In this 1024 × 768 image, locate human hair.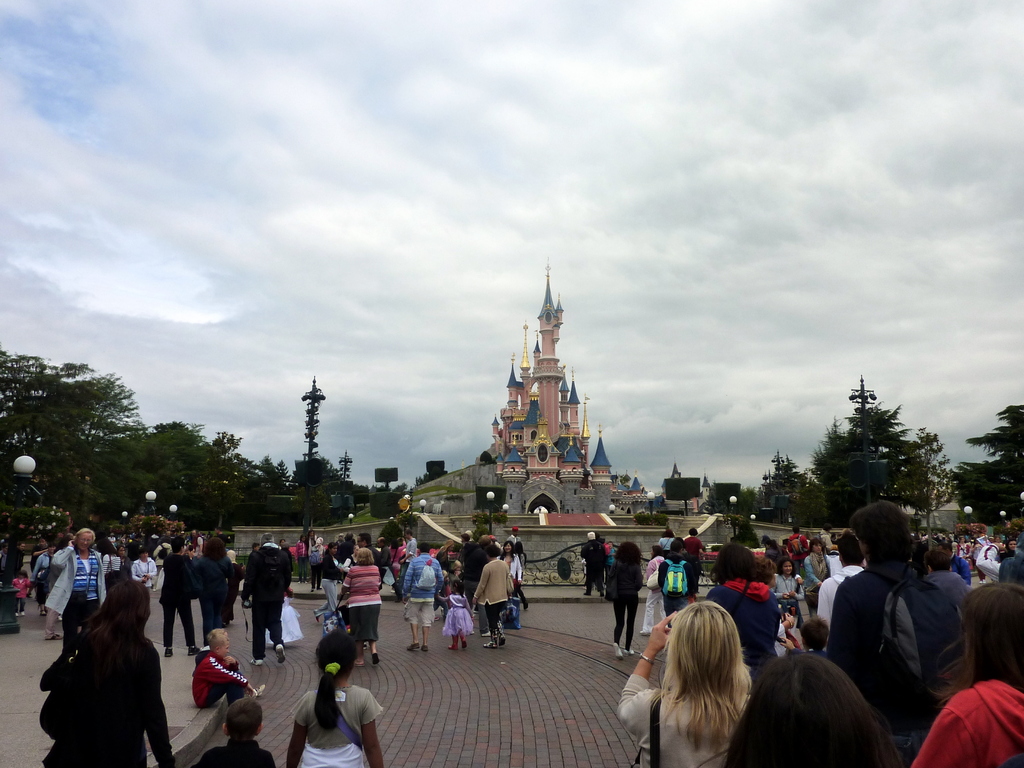
Bounding box: (405,528,412,538).
